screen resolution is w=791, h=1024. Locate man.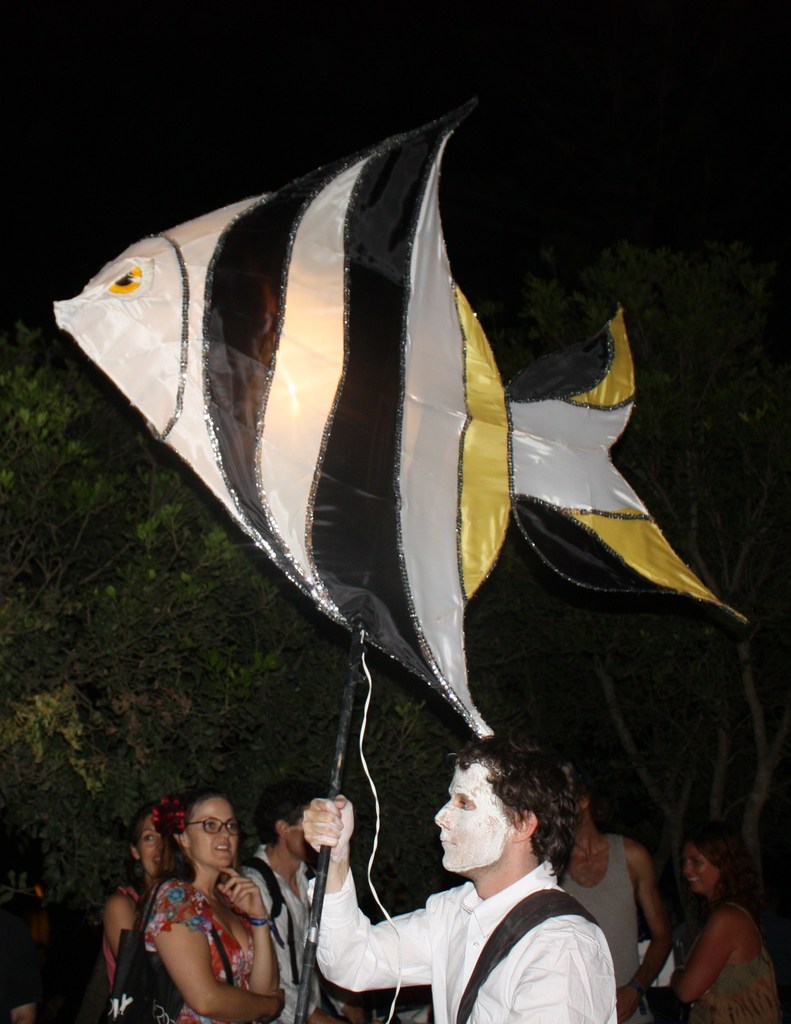
crop(559, 771, 676, 1023).
